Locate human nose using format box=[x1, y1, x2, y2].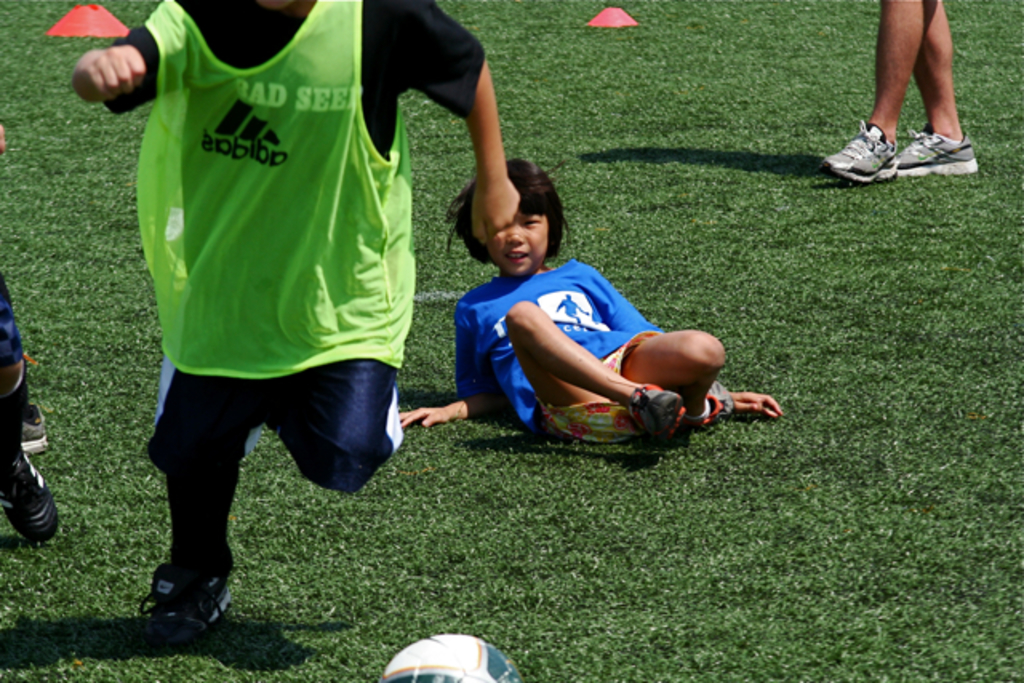
box=[507, 224, 523, 240].
